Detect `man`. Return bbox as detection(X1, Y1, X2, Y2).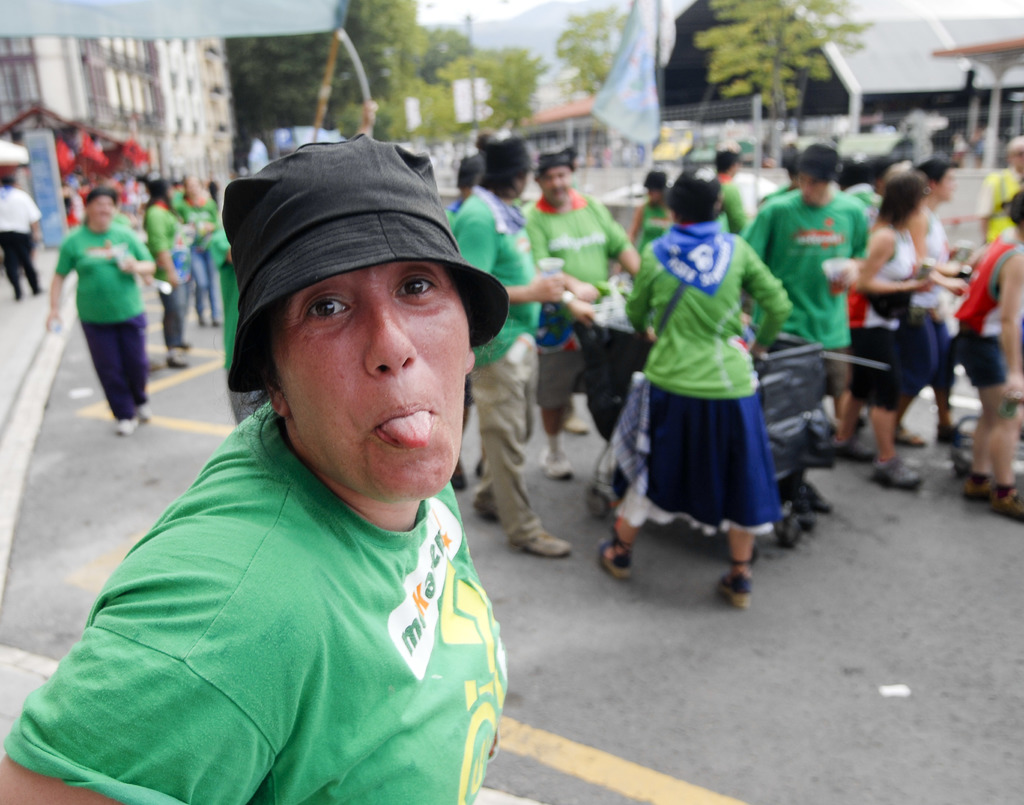
detection(0, 171, 45, 300).
